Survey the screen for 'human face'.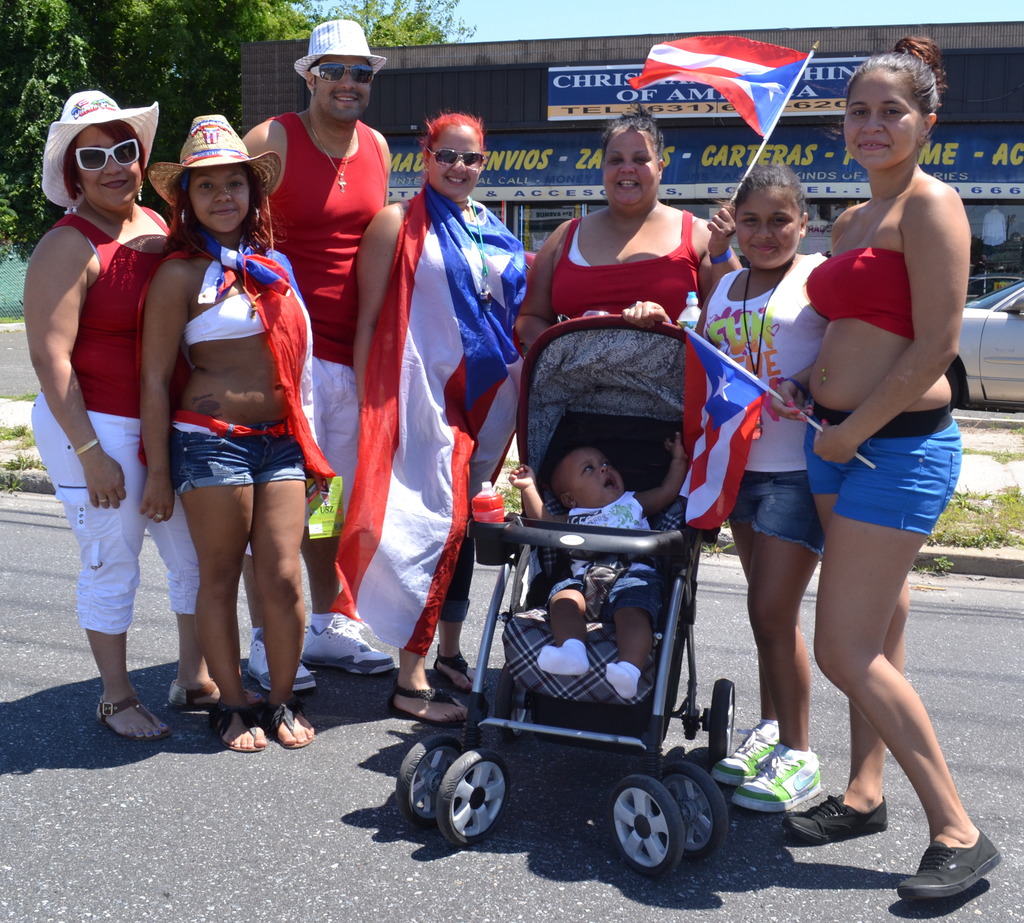
Survey found: region(72, 121, 142, 209).
